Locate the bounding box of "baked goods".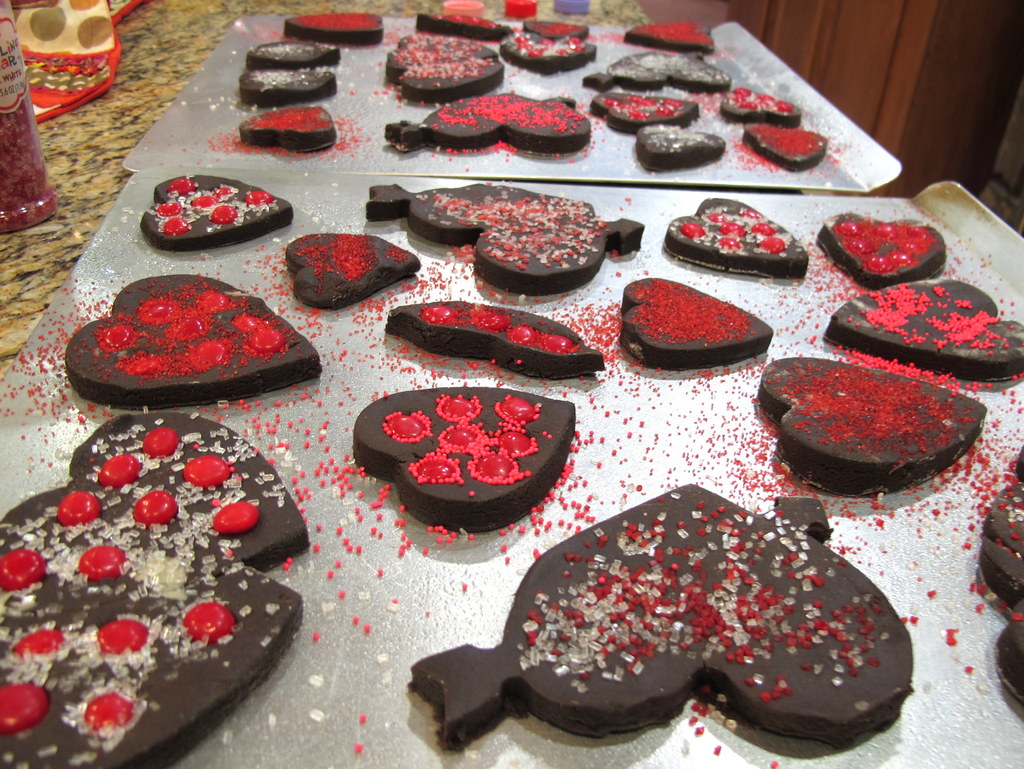
Bounding box: l=240, t=101, r=340, b=154.
